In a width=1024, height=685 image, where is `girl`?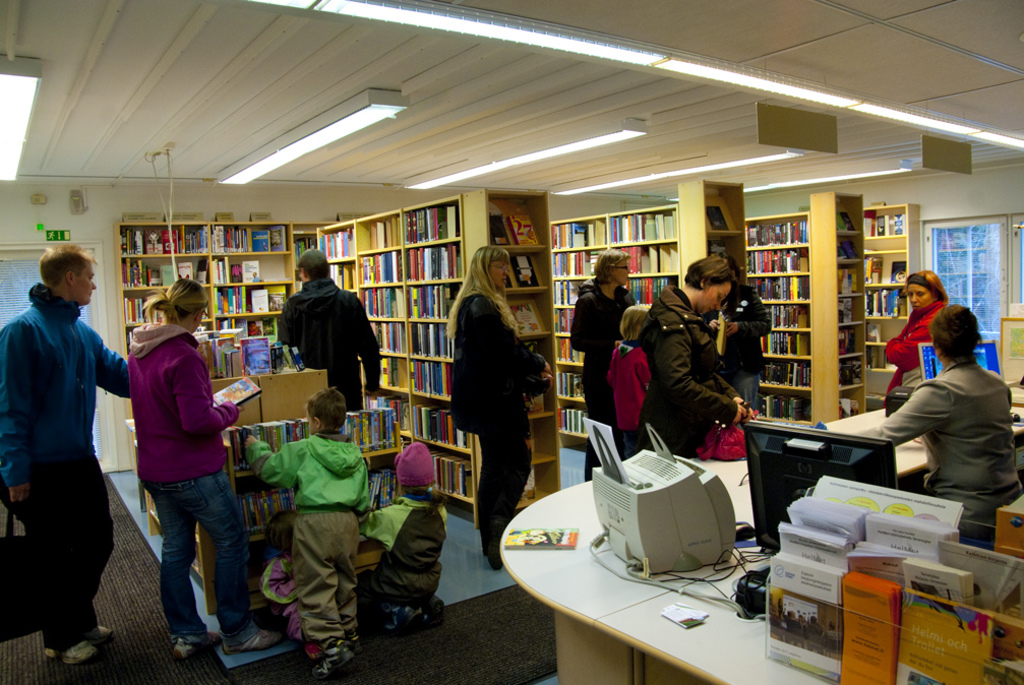
<region>123, 279, 280, 658</region>.
